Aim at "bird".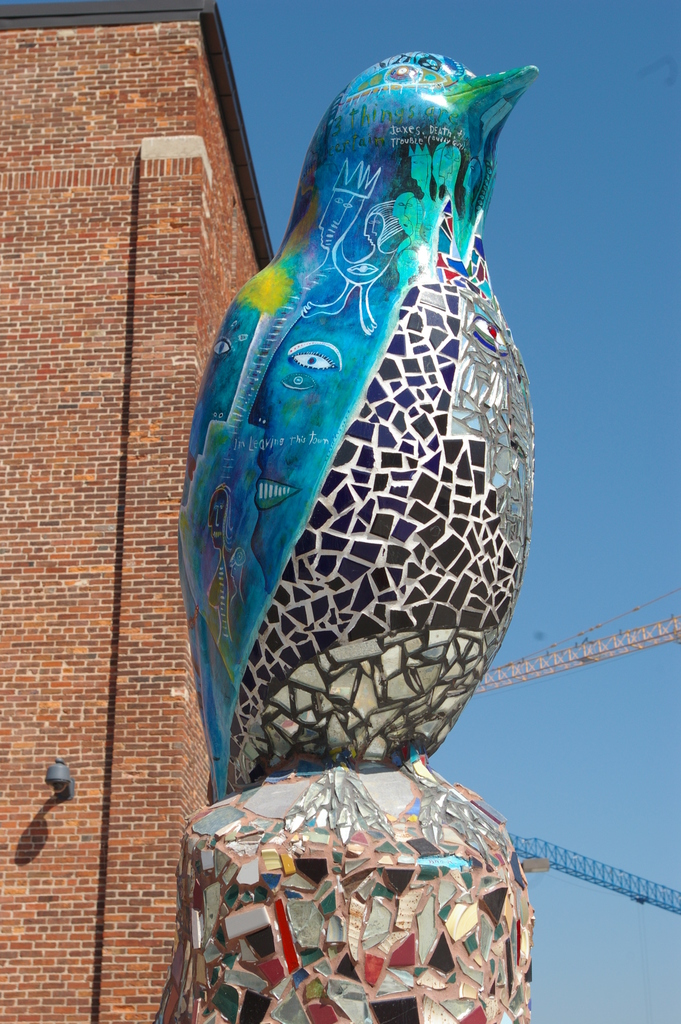
Aimed at box=[195, 28, 539, 931].
